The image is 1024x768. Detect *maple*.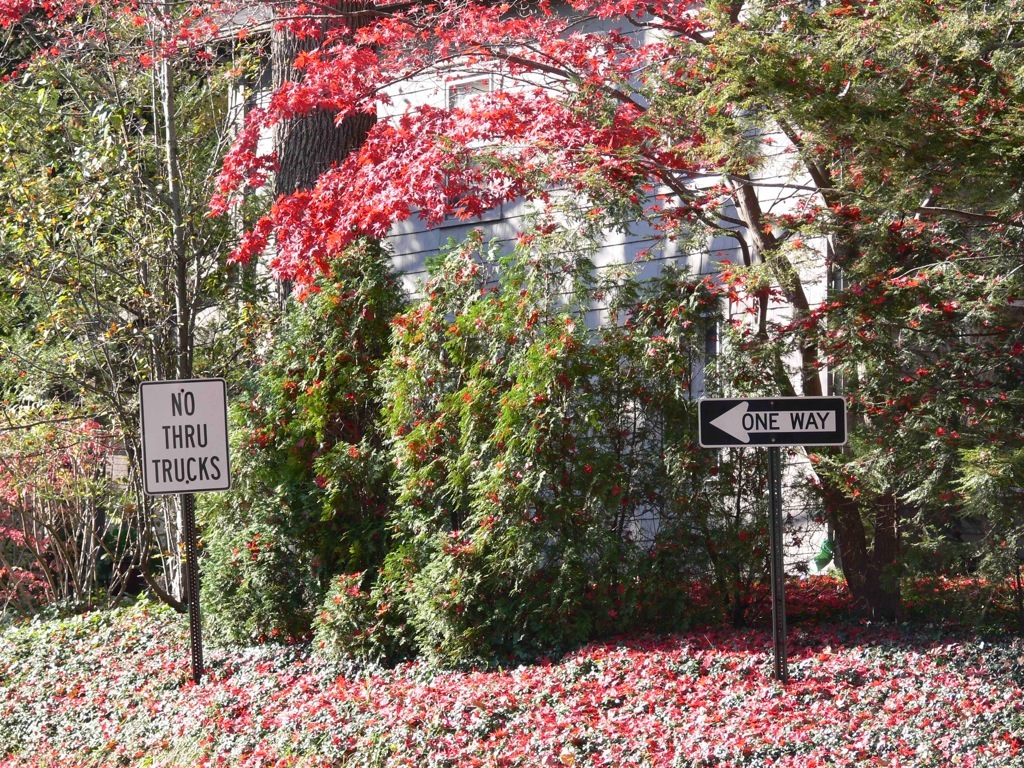
Detection: 1, 0, 1023, 652.
